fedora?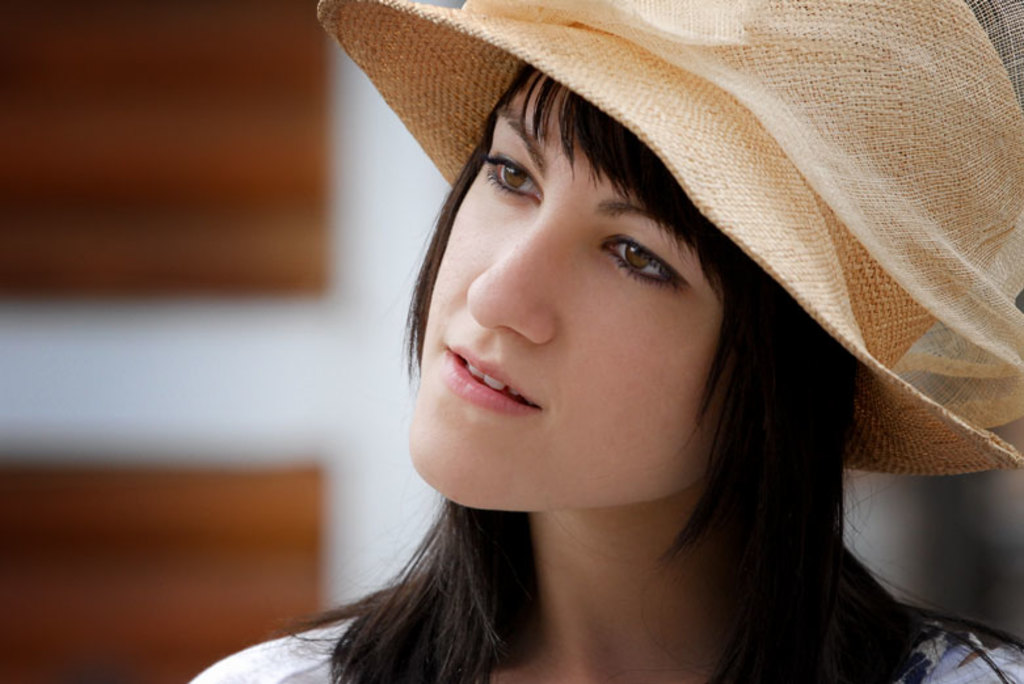
bbox=(312, 0, 1023, 477)
